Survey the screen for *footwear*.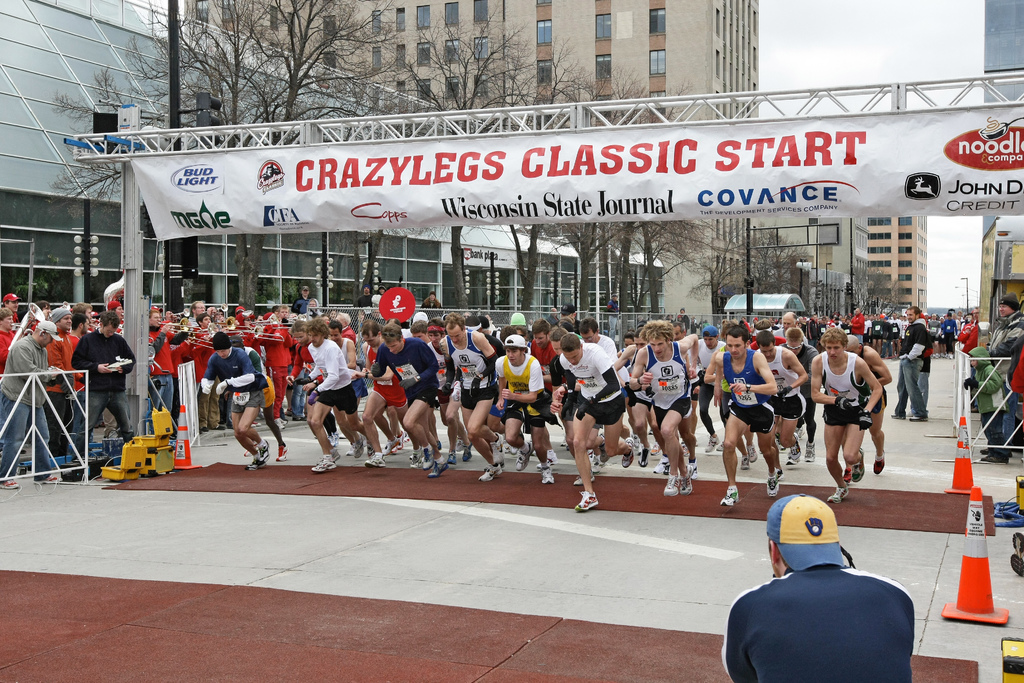
Survey found: pyautogui.locateOnScreen(983, 449, 995, 450).
